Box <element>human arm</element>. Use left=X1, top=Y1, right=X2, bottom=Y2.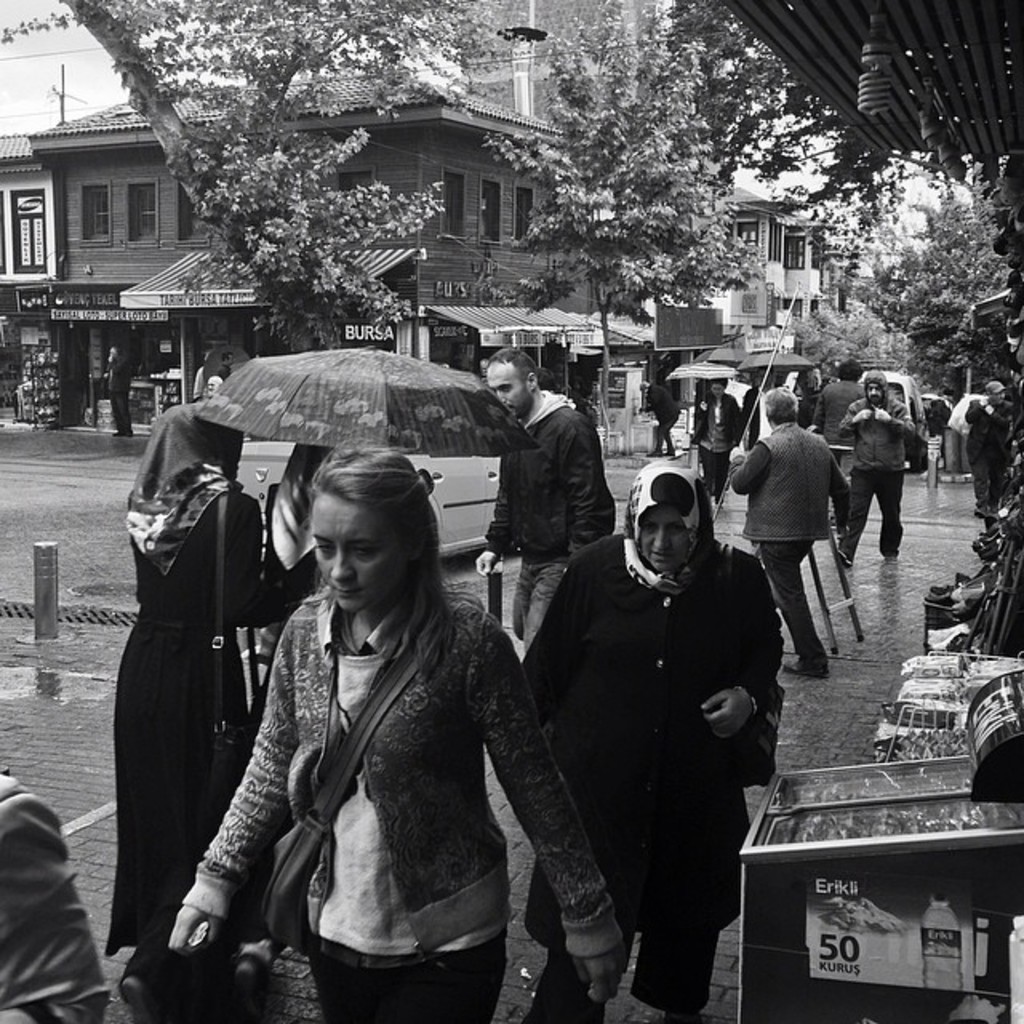
left=834, top=397, right=872, bottom=434.
